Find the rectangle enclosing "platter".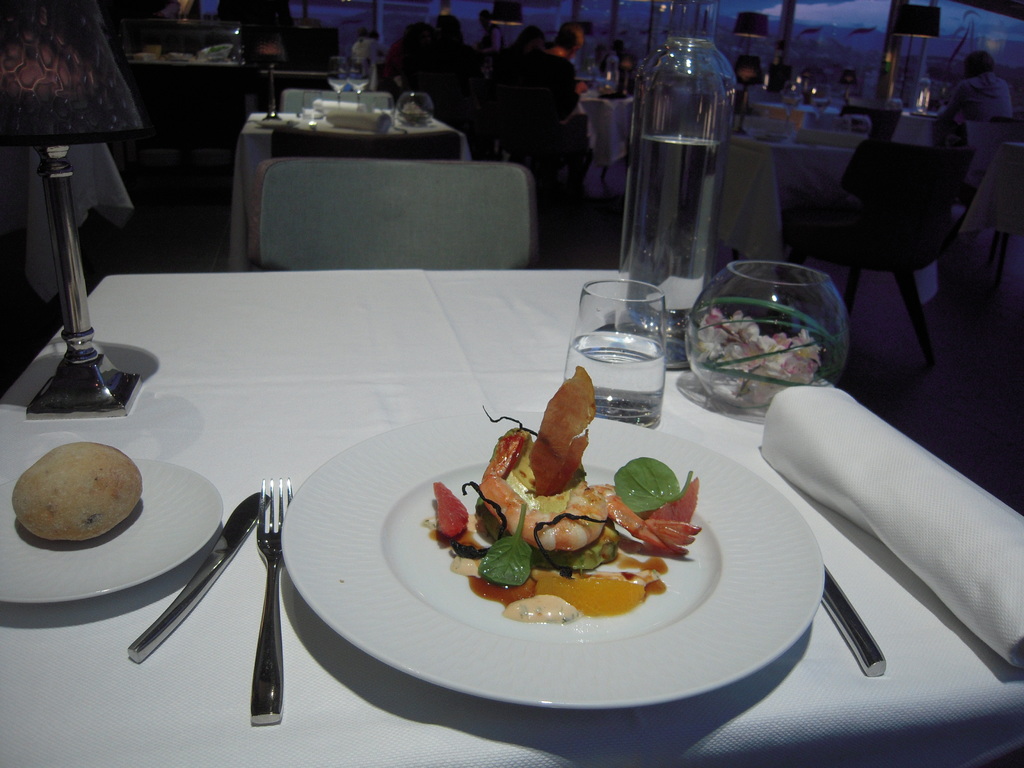
locate(0, 459, 223, 605).
